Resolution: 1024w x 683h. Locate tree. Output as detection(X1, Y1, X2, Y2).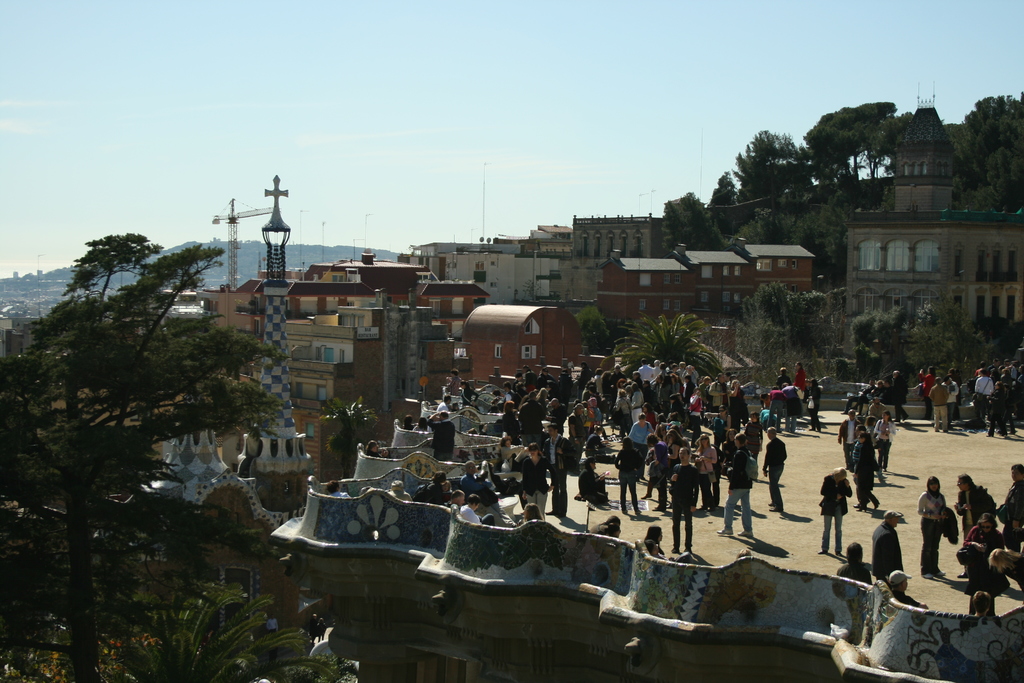
detection(604, 311, 719, 381).
